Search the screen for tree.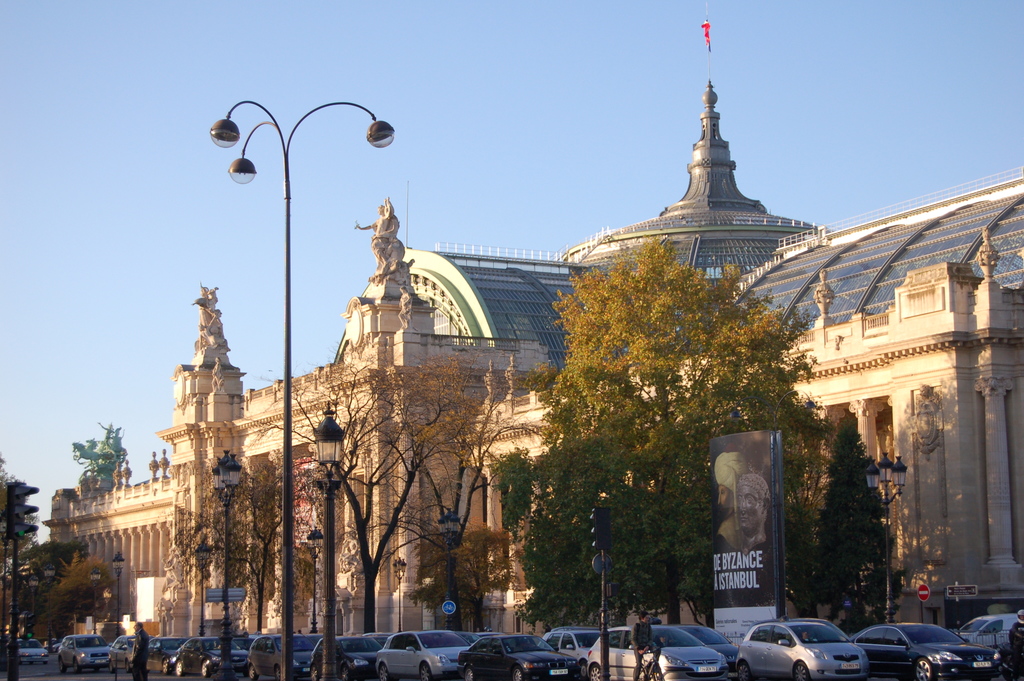
Found at bbox(524, 228, 830, 618).
